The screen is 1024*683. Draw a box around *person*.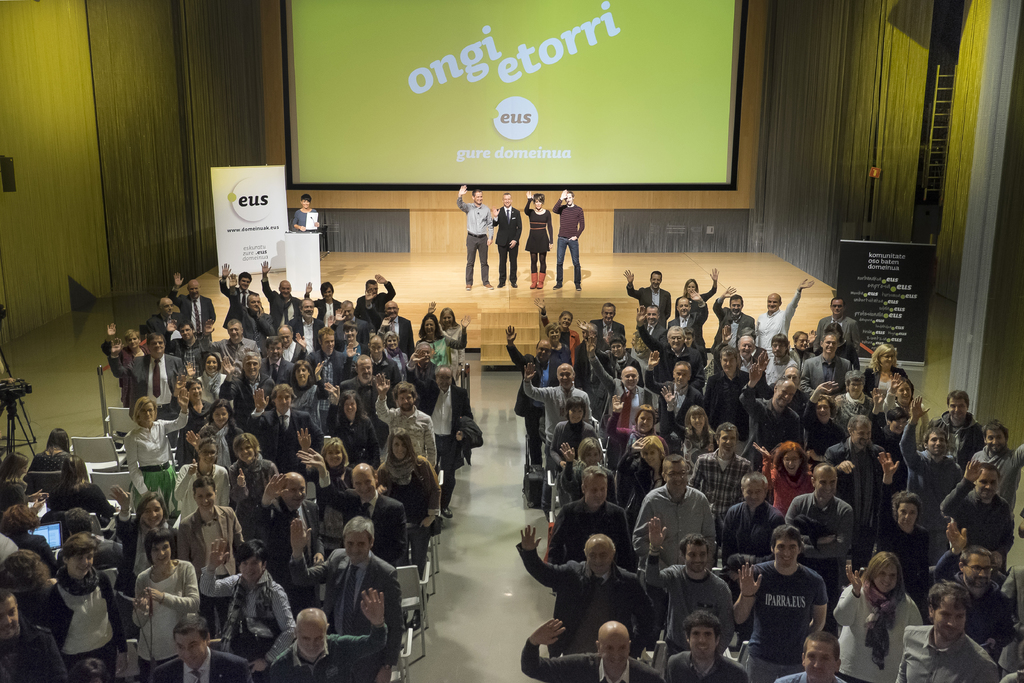
locate(291, 190, 317, 234).
